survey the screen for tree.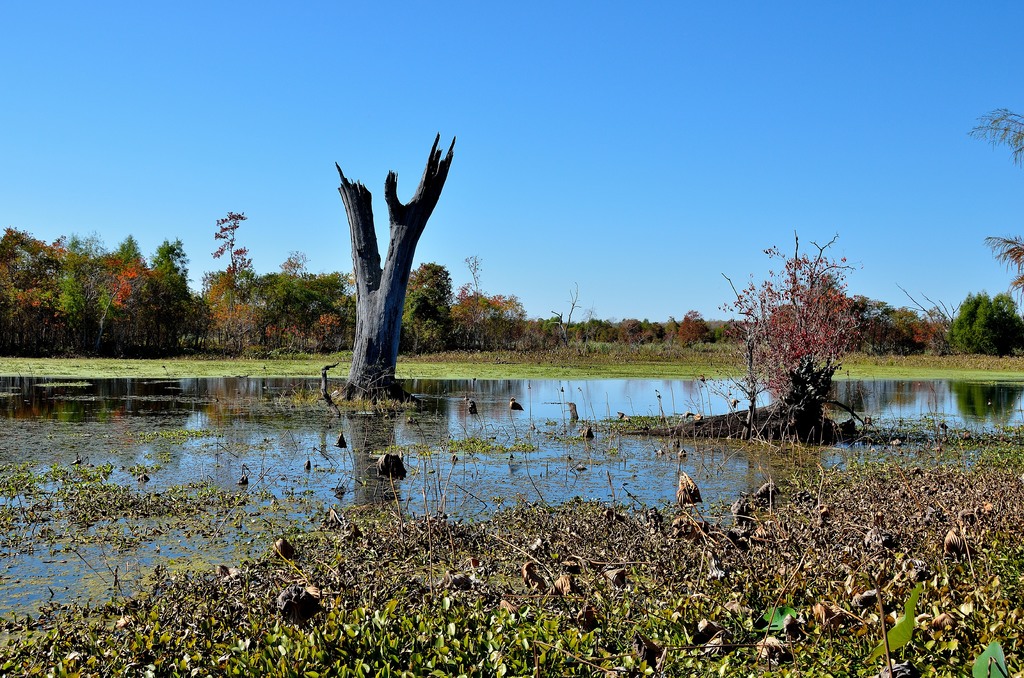
Survey found: 994 283 1023 344.
